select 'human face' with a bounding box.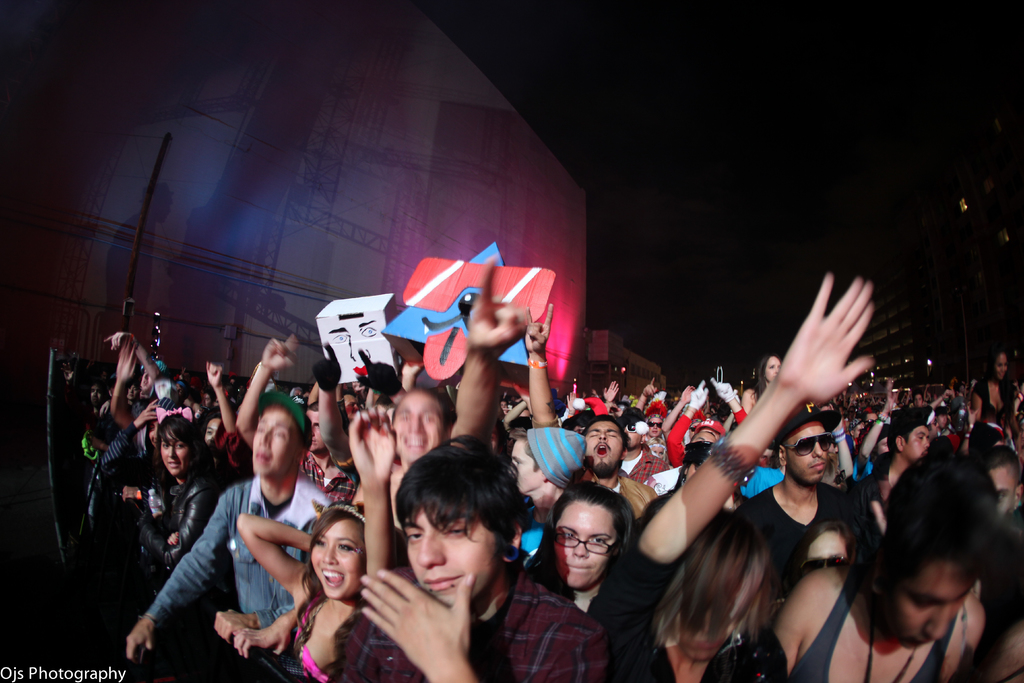
{"x1": 307, "y1": 408, "x2": 328, "y2": 452}.
